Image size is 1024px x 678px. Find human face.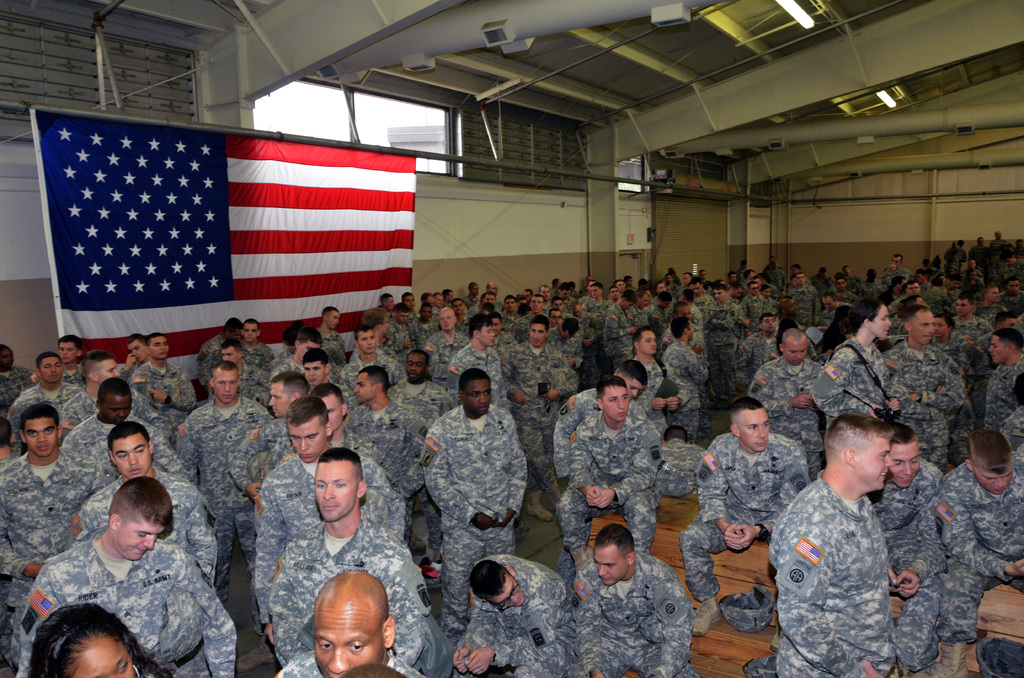
1009,282,1020,294.
